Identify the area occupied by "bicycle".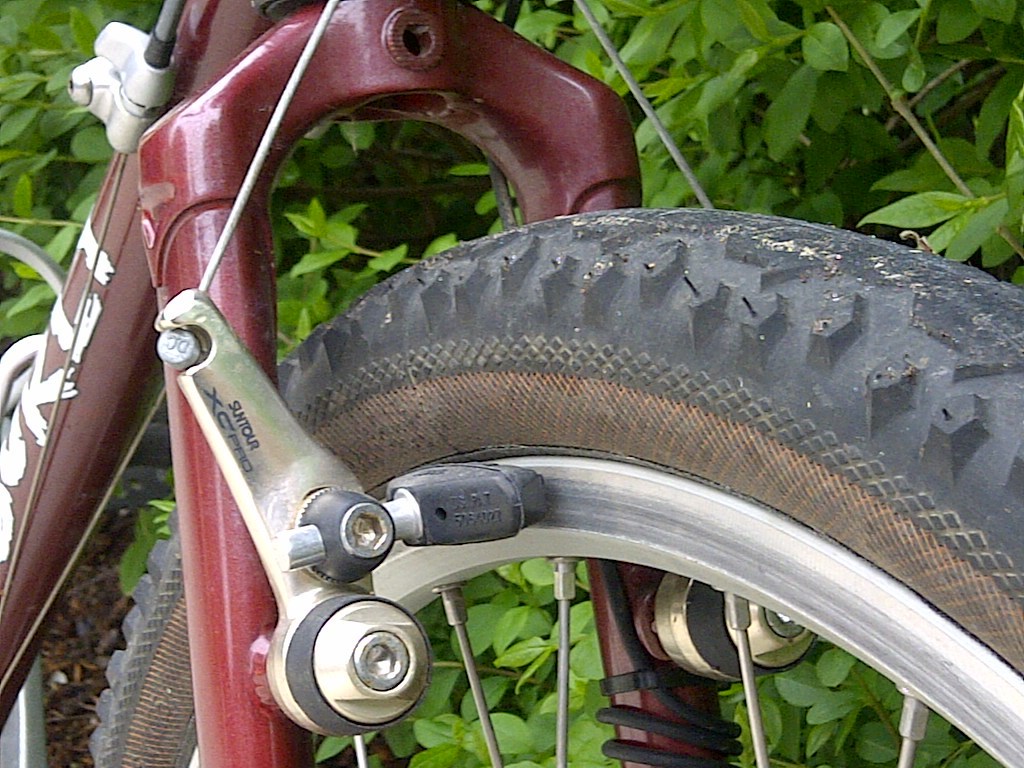
Area: 3,2,1021,767.
